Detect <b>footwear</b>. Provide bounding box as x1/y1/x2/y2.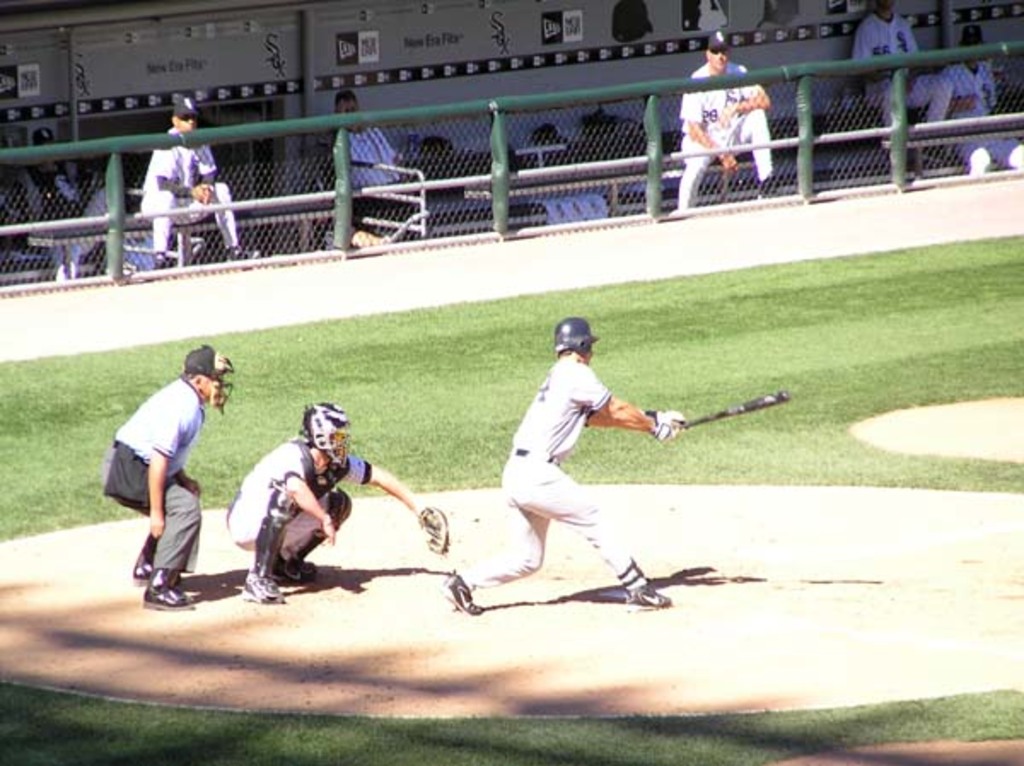
140/560/195/616.
